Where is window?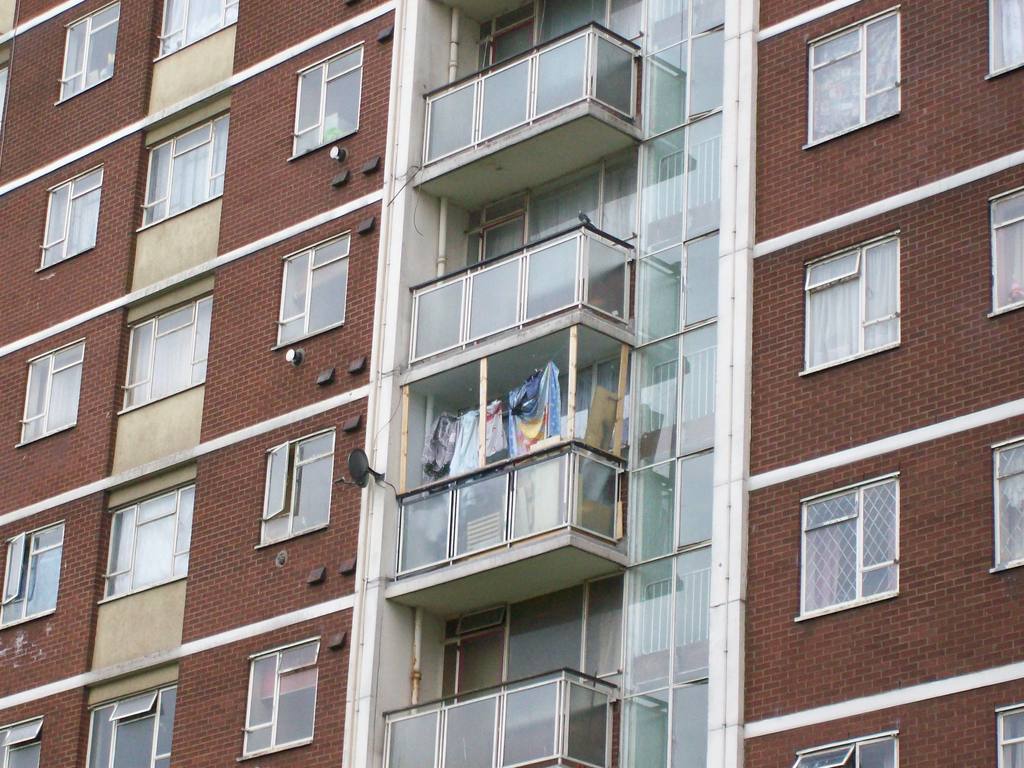
<bbox>40, 170, 102, 262</bbox>.
